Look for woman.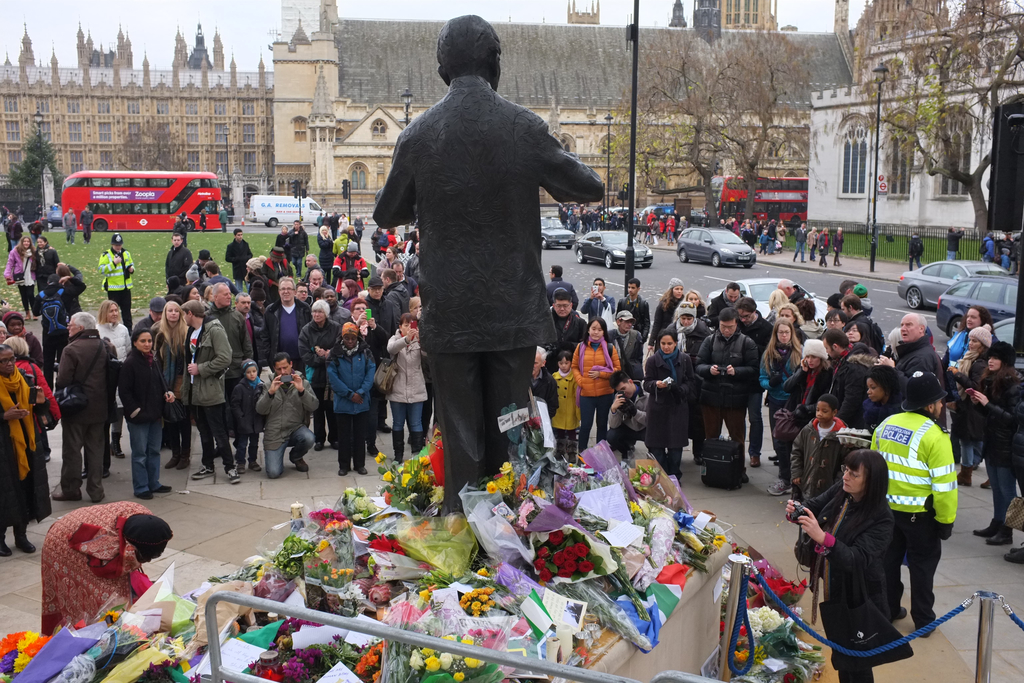
Found: <bbox>780, 335, 836, 416</bbox>.
